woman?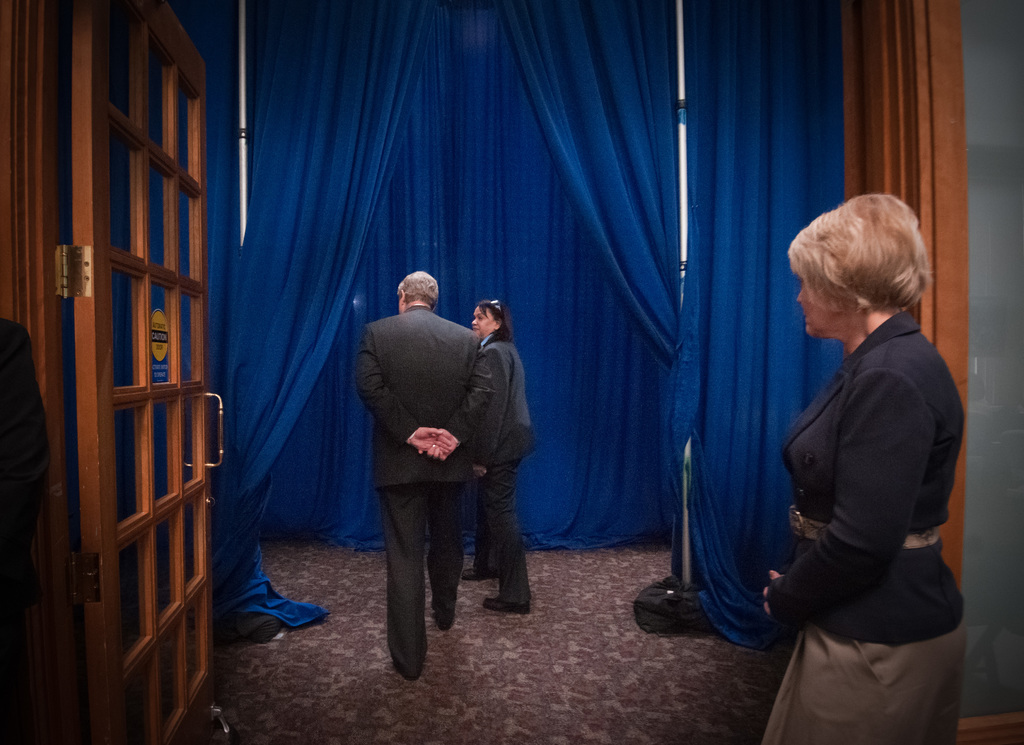
746 172 980 742
